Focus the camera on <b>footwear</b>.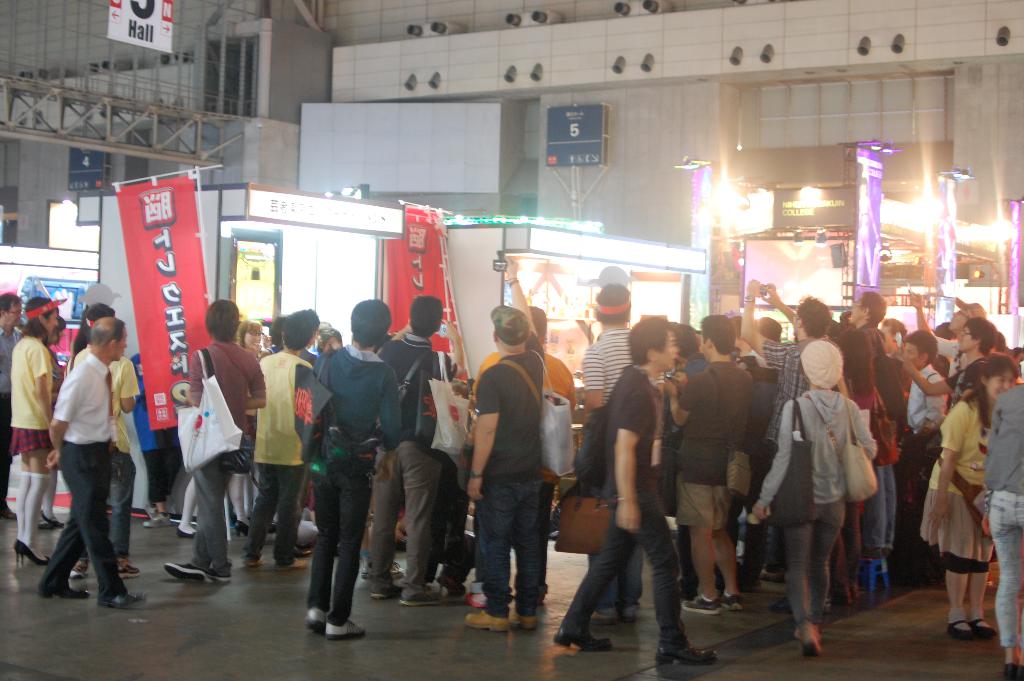
Focus region: crop(655, 637, 719, 665).
